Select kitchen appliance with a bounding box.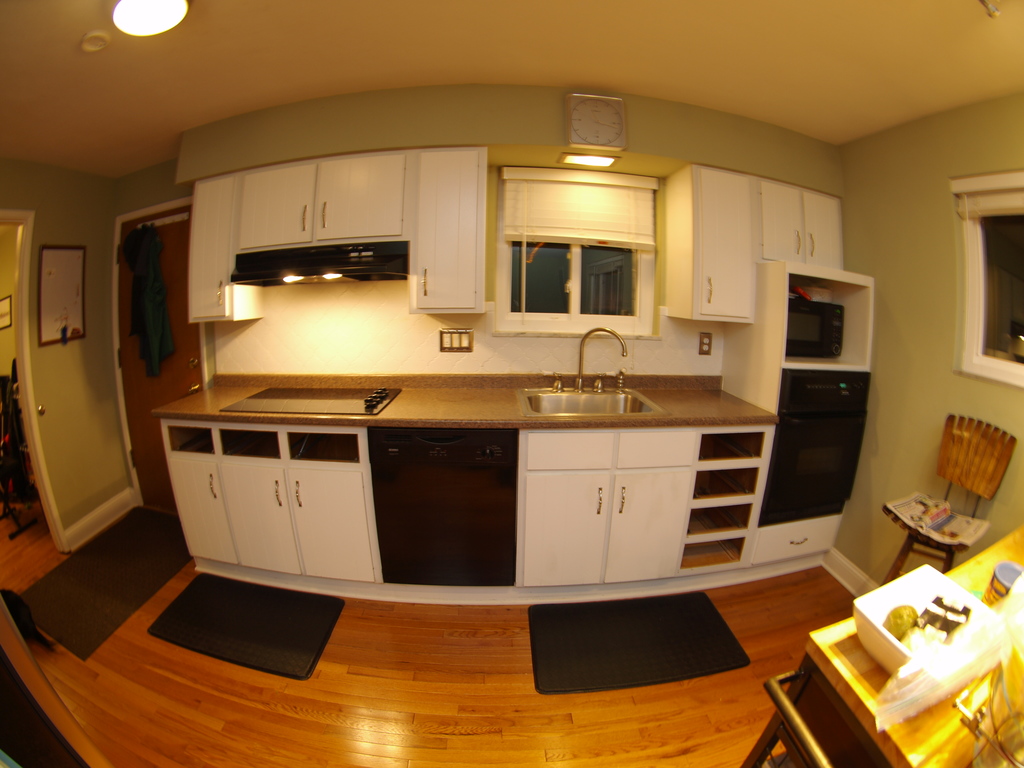
[x1=682, y1=540, x2=746, y2=566].
